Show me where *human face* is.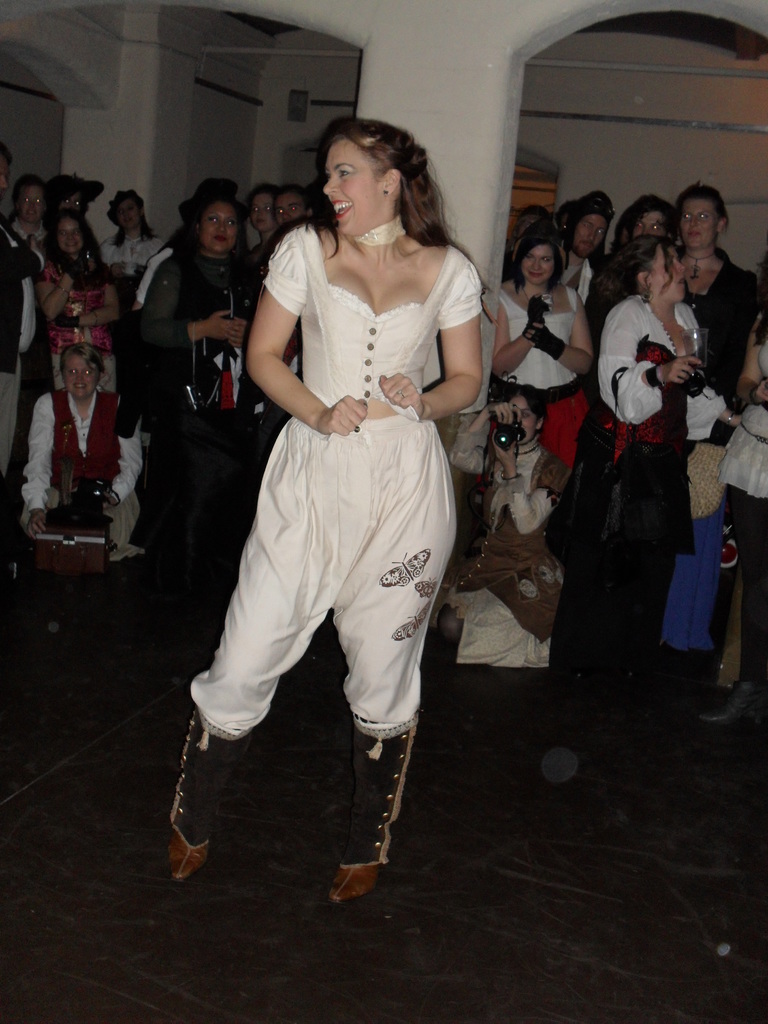
*human face* is at crop(631, 211, 669, 241).
